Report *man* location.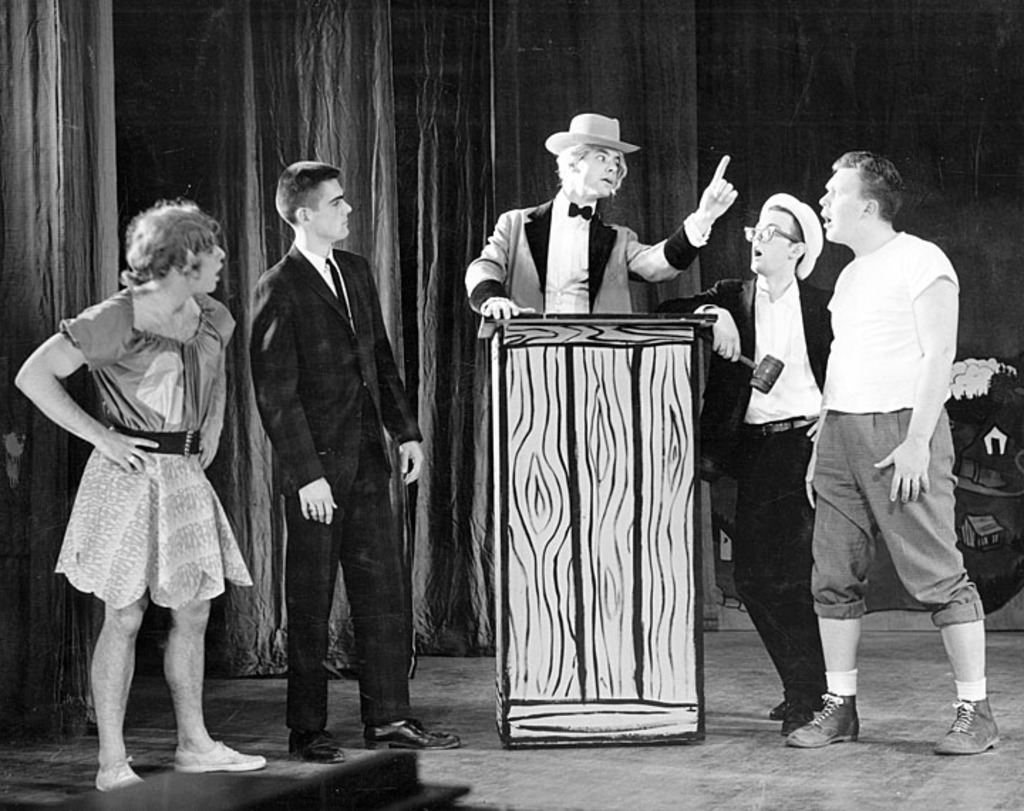
Report: [left=788, top=125, right=978, bottom=770].
